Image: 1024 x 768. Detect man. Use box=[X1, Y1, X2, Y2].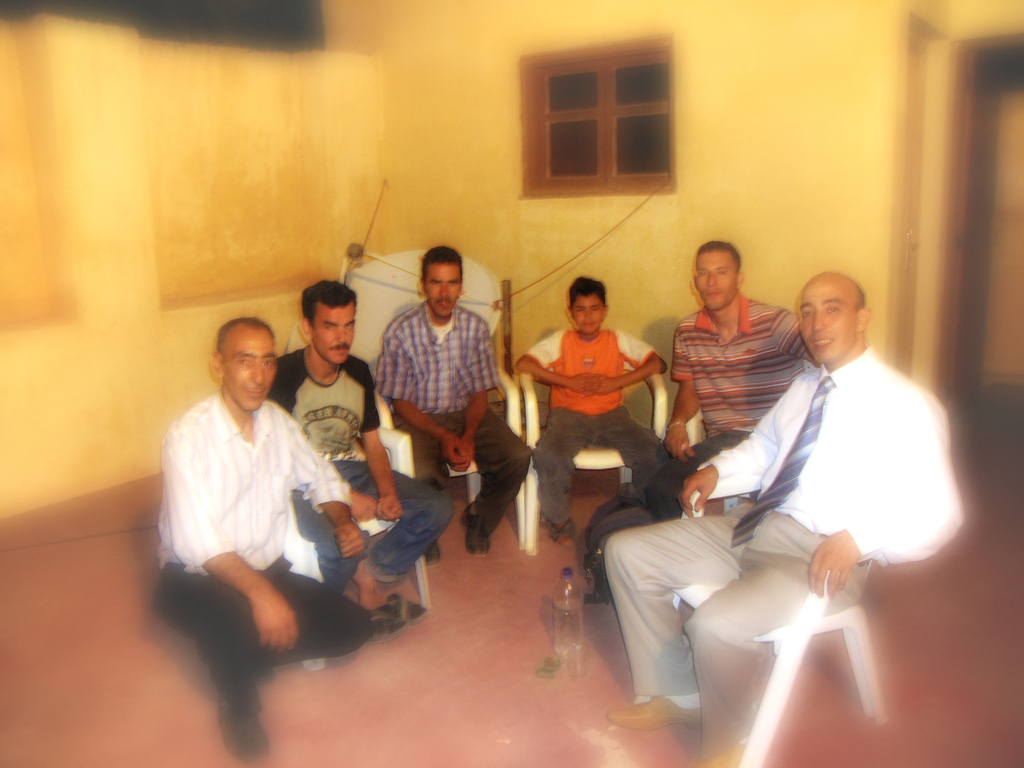
box=[150, 298, 352, 727].
